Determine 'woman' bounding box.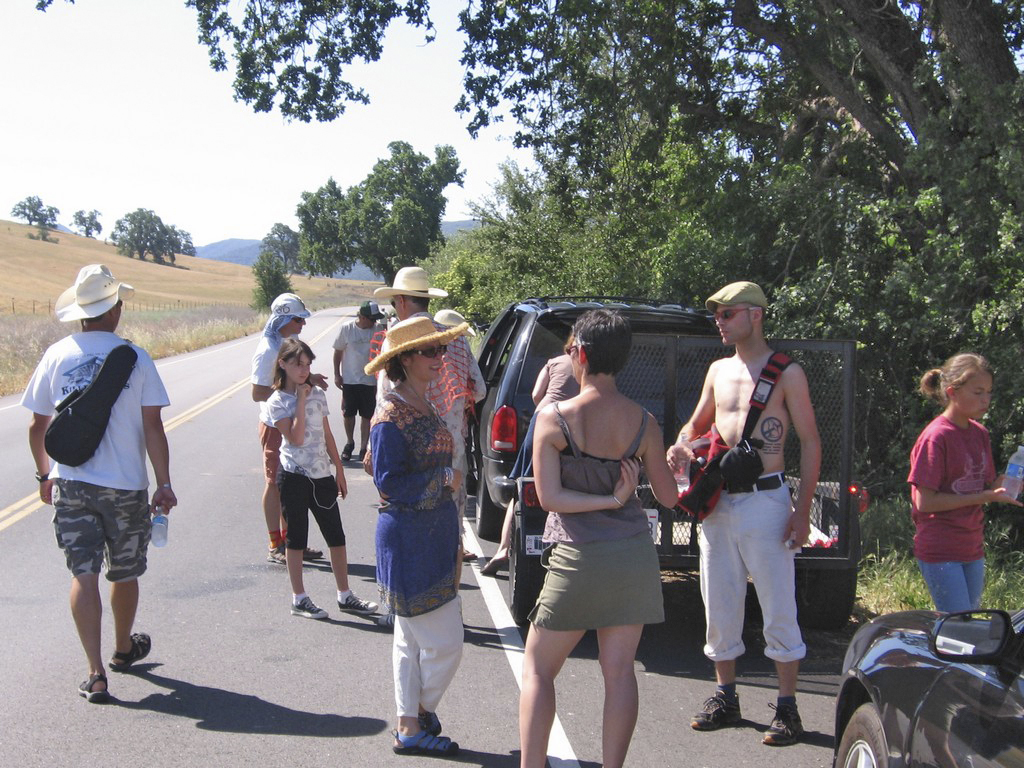
Determined: [left=523, top=302, right=677, bottom=767].
